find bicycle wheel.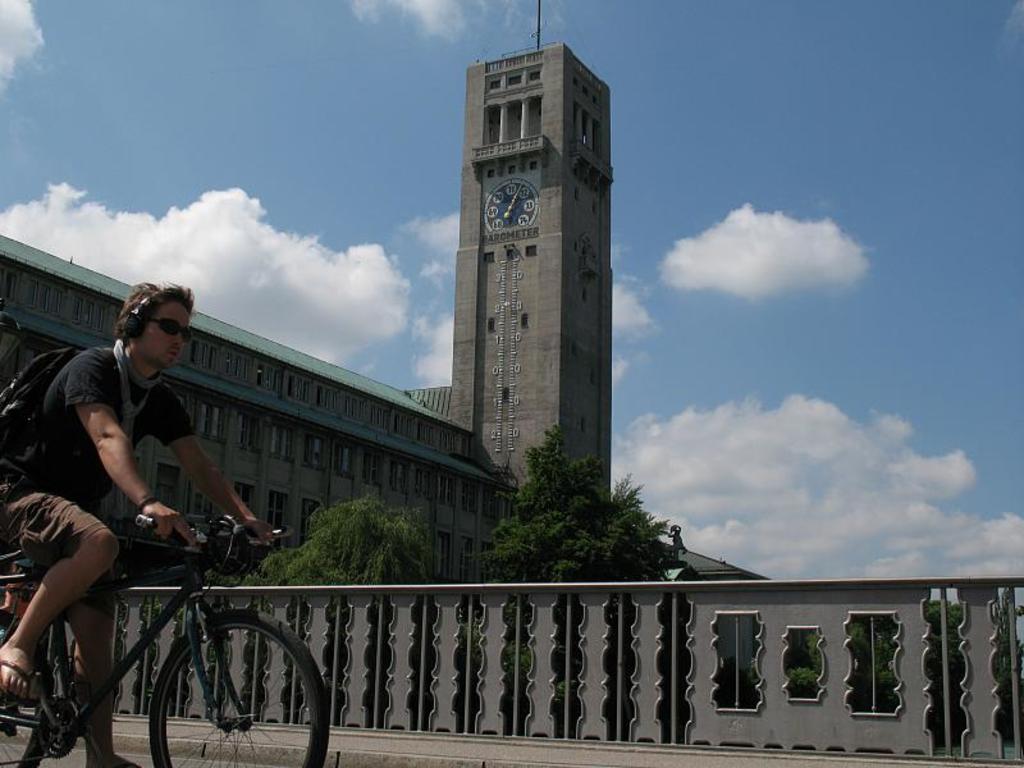
locate(147, 605, 325, 767).
